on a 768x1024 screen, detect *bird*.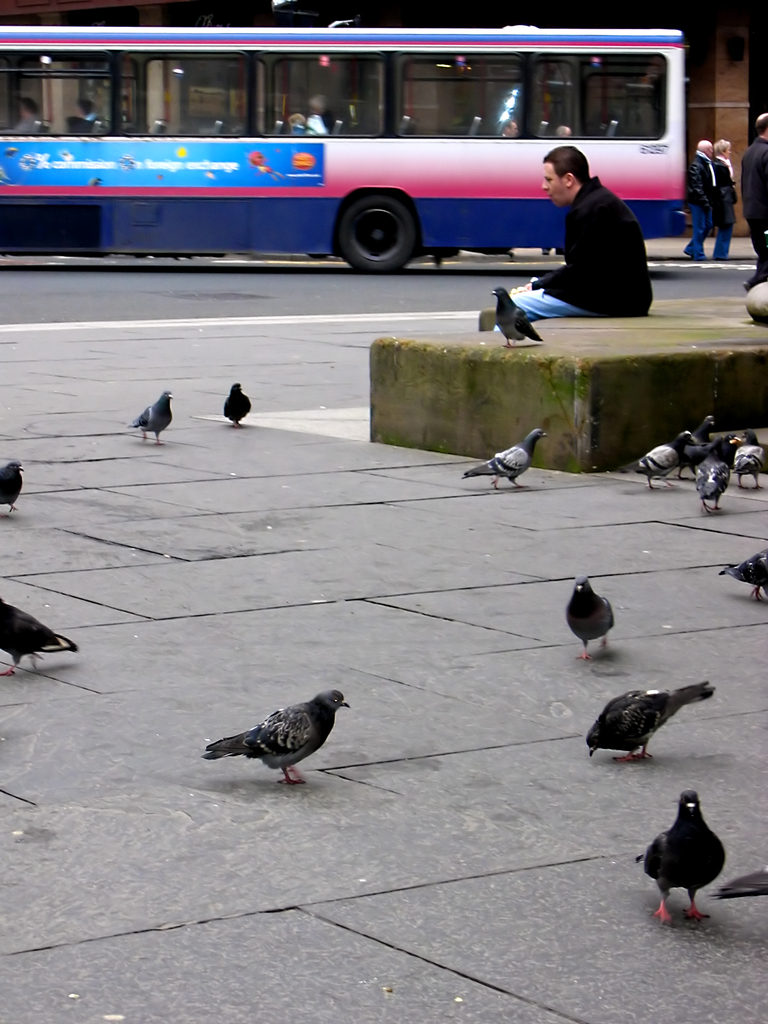
(x1=660, y1=410, x2=718, y2=476).
